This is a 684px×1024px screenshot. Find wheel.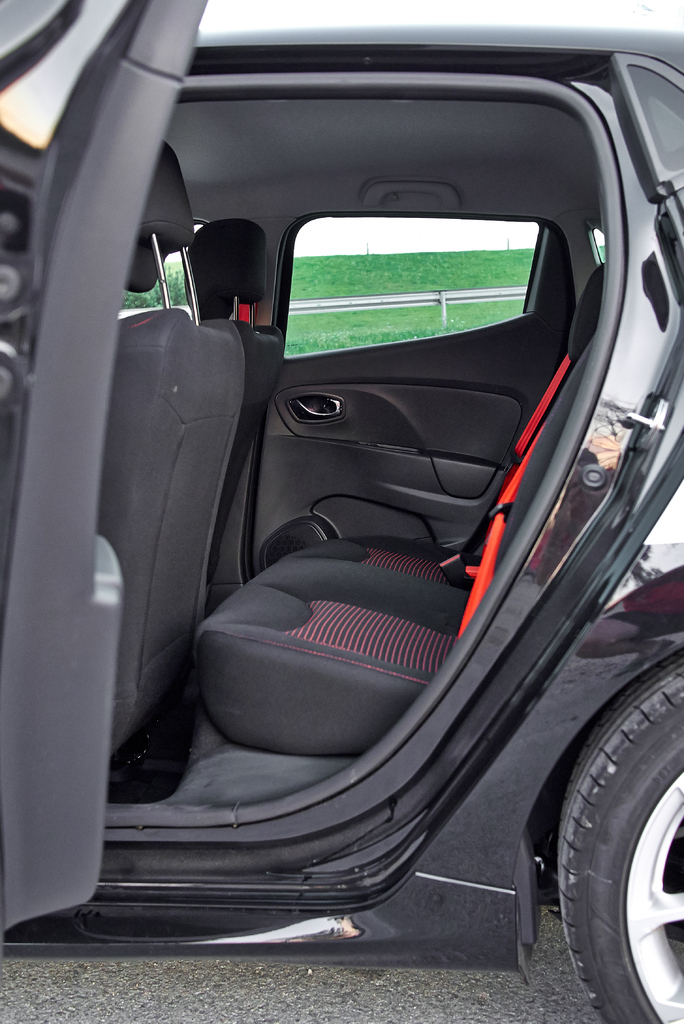
Bounding box: box=[552, 654, 676, 1018].
